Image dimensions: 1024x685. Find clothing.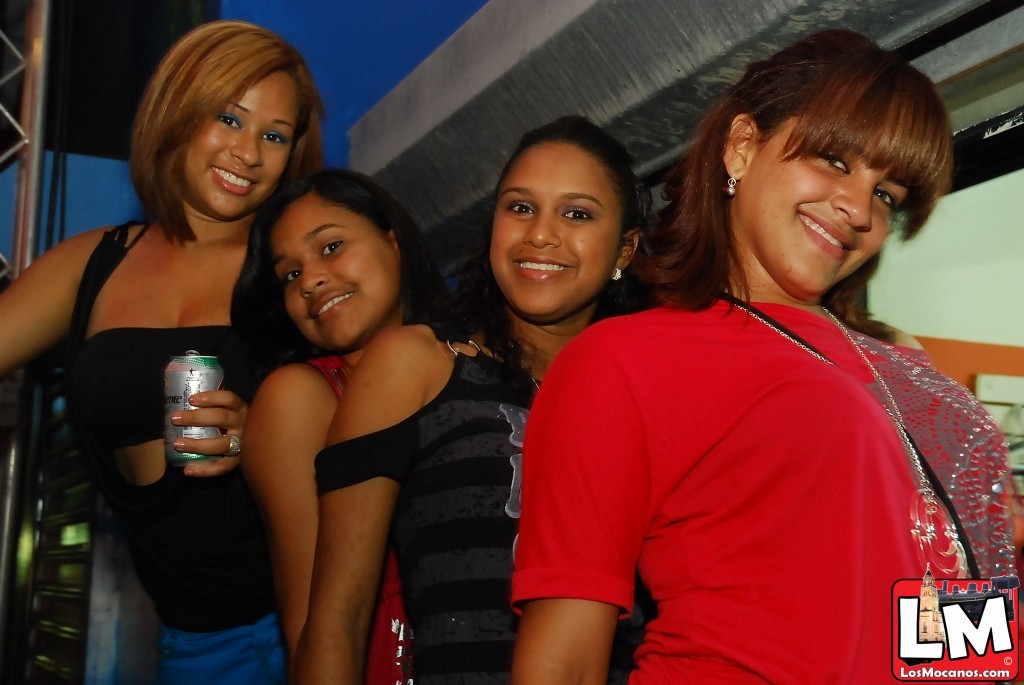
[x1=509, y1=288, x2=1023, y2=684].
